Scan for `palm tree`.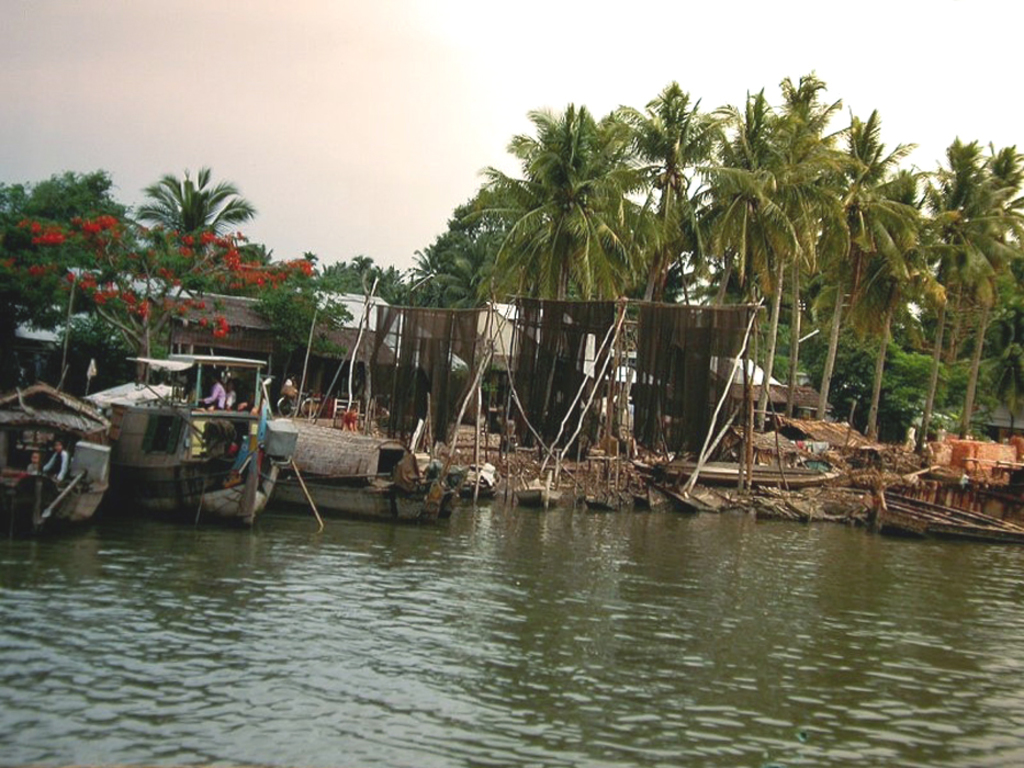
Scan result: 0 180 150 369.
